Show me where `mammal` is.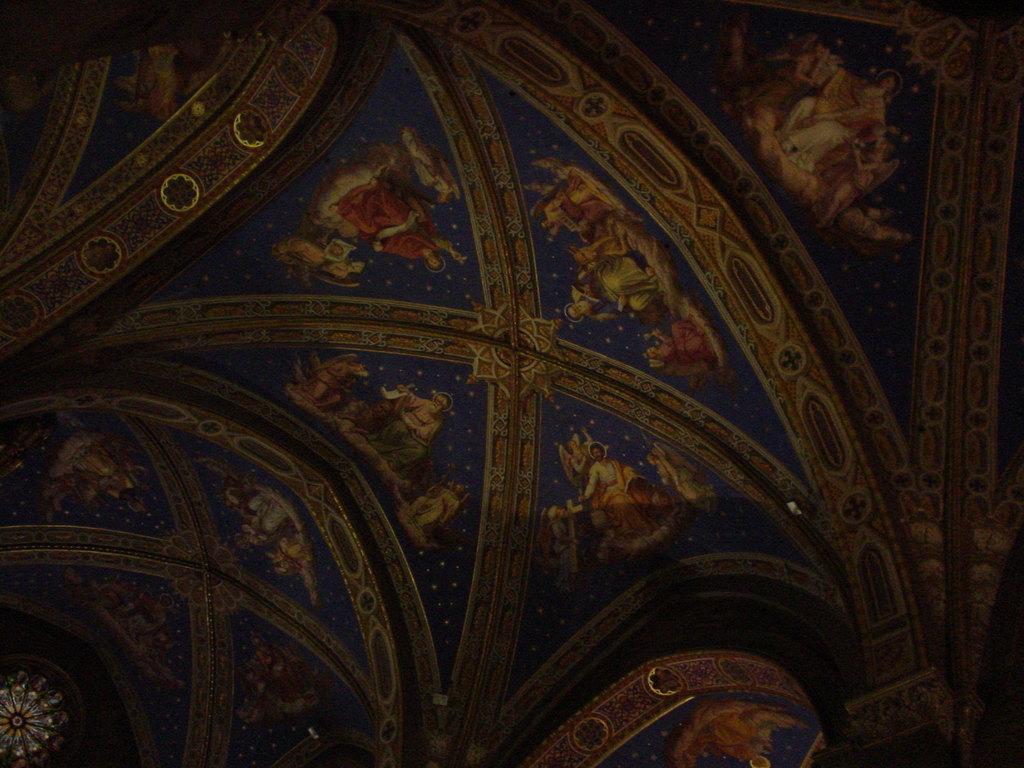
`mammal` is at l=68, t=445, r=155, b=519.
